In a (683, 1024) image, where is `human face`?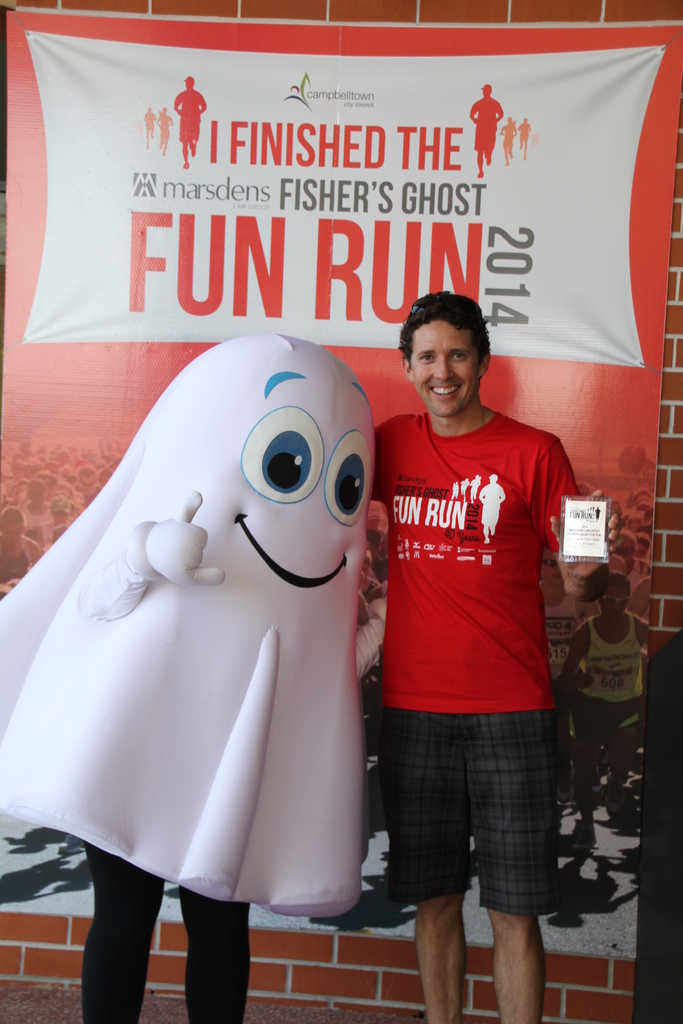
(411, 324, 477, 418).
